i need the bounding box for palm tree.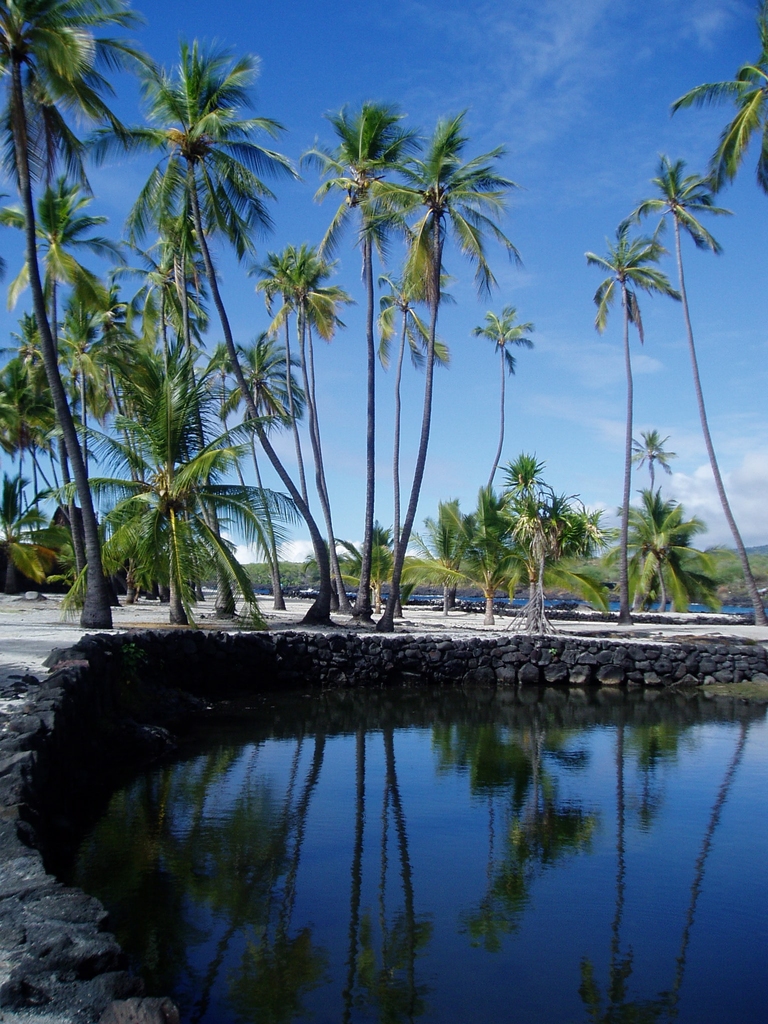
Here it is: x1=316, y1=101, x2=428, y2=598.
